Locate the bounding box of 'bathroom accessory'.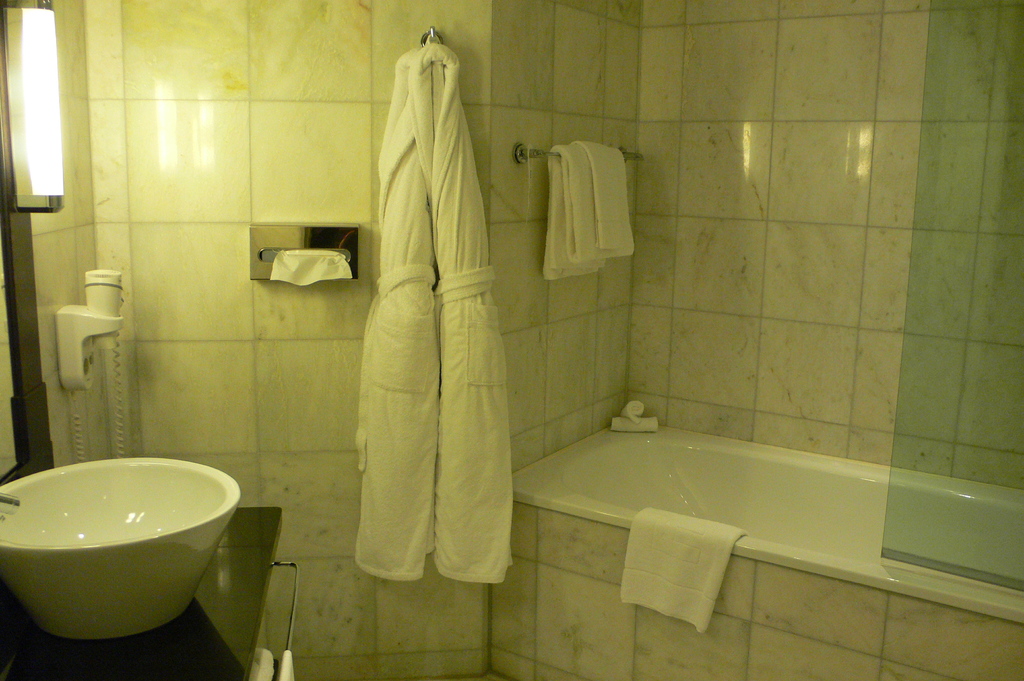
Bounding box: 269/557/300/652.
